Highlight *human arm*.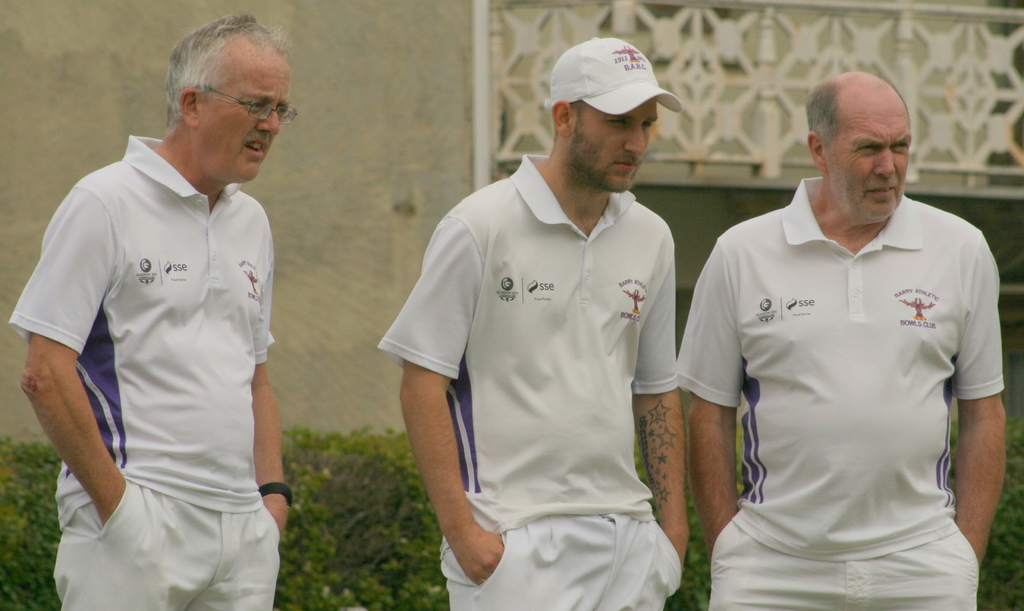
Highlighted region: 664,234,757,581.
